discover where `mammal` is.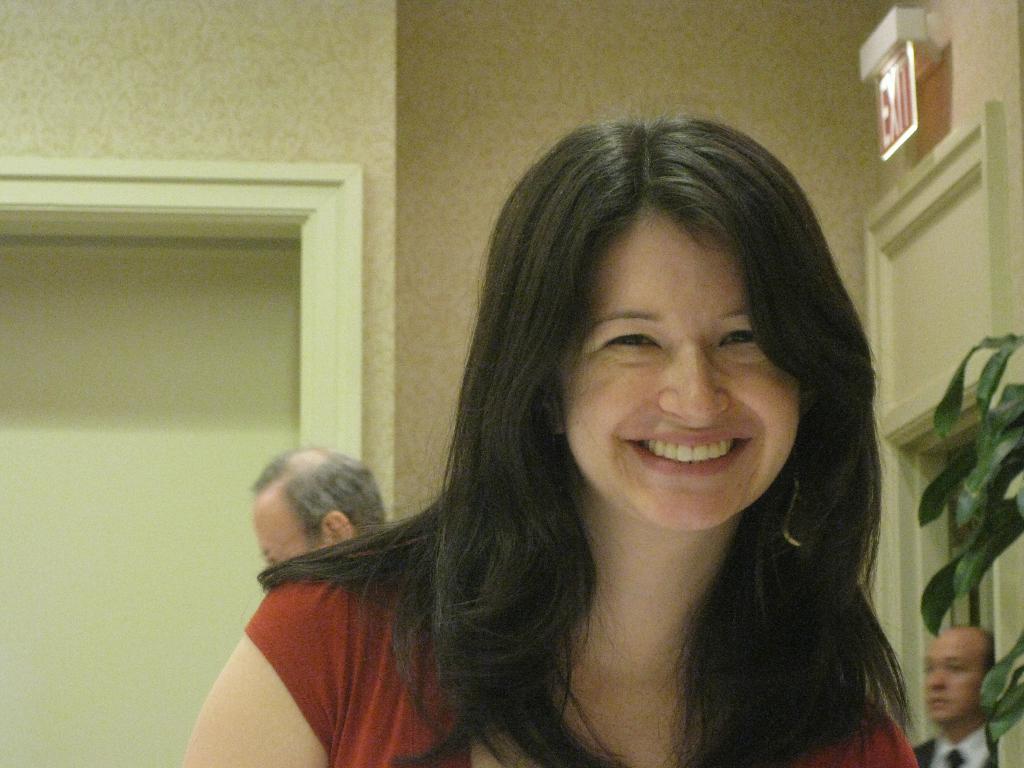
Discovered at 916, 621, 996, 767.
